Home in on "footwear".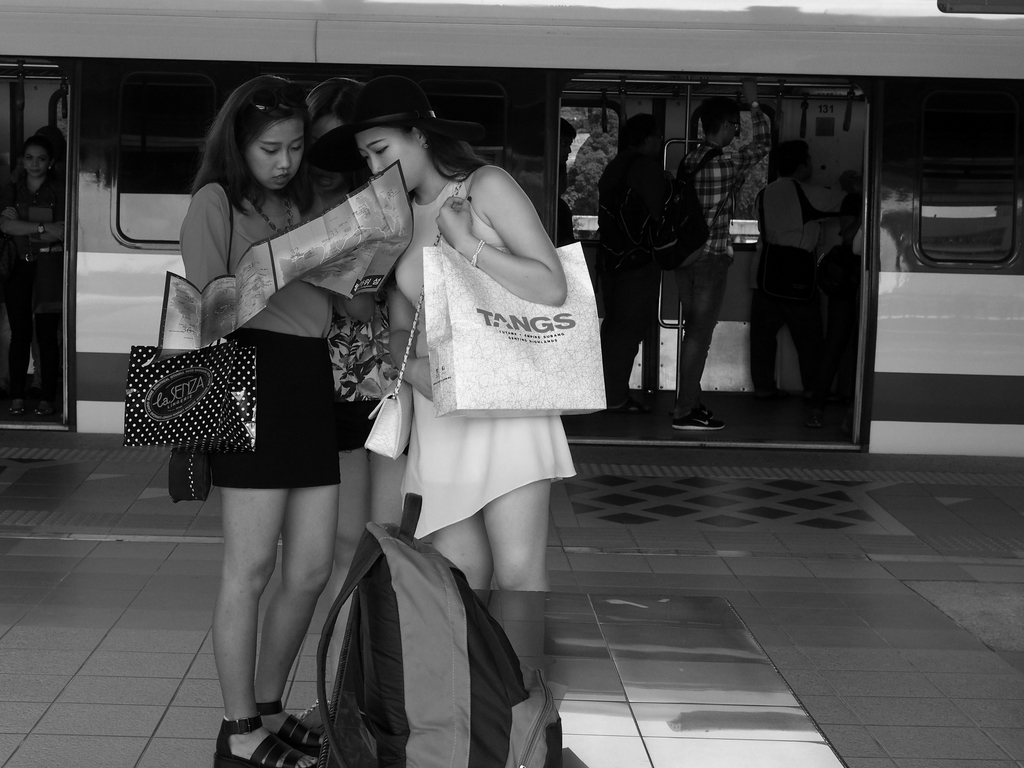
Homed in at [696,401,723,418].
